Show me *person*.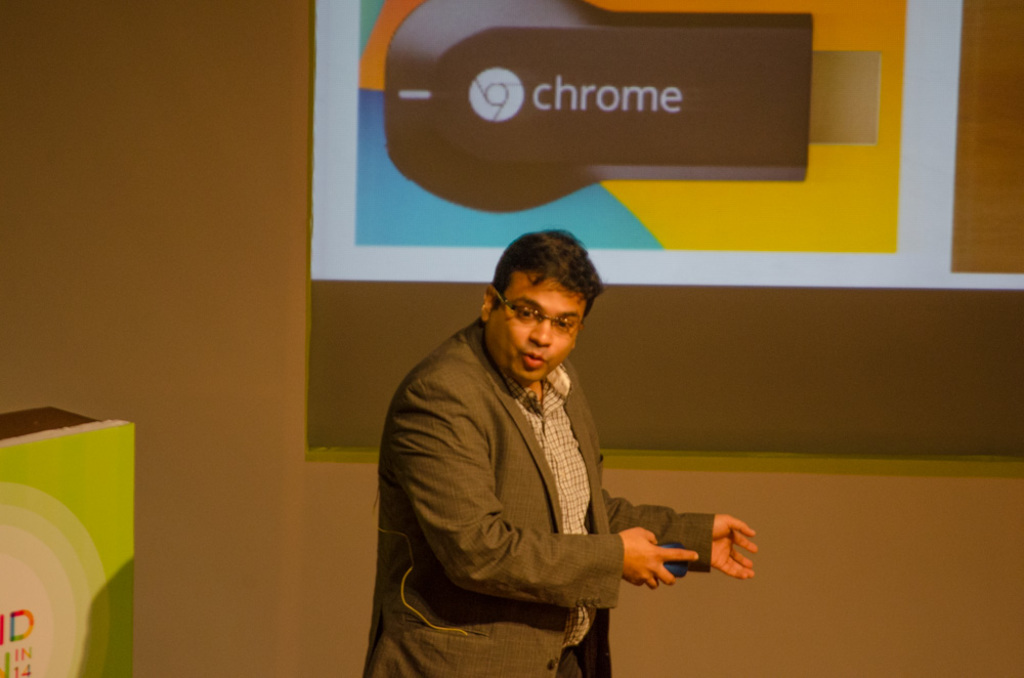
*person* is here: <box>346,228,758,677</box>.
